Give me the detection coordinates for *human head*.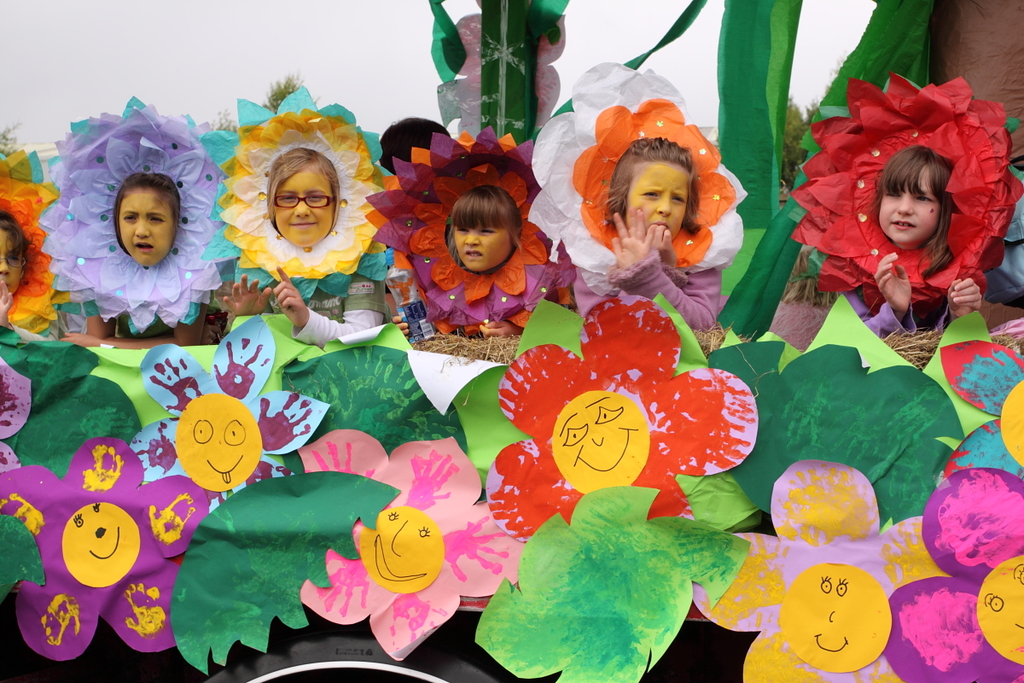
detection(596, 139, 704, 242).
